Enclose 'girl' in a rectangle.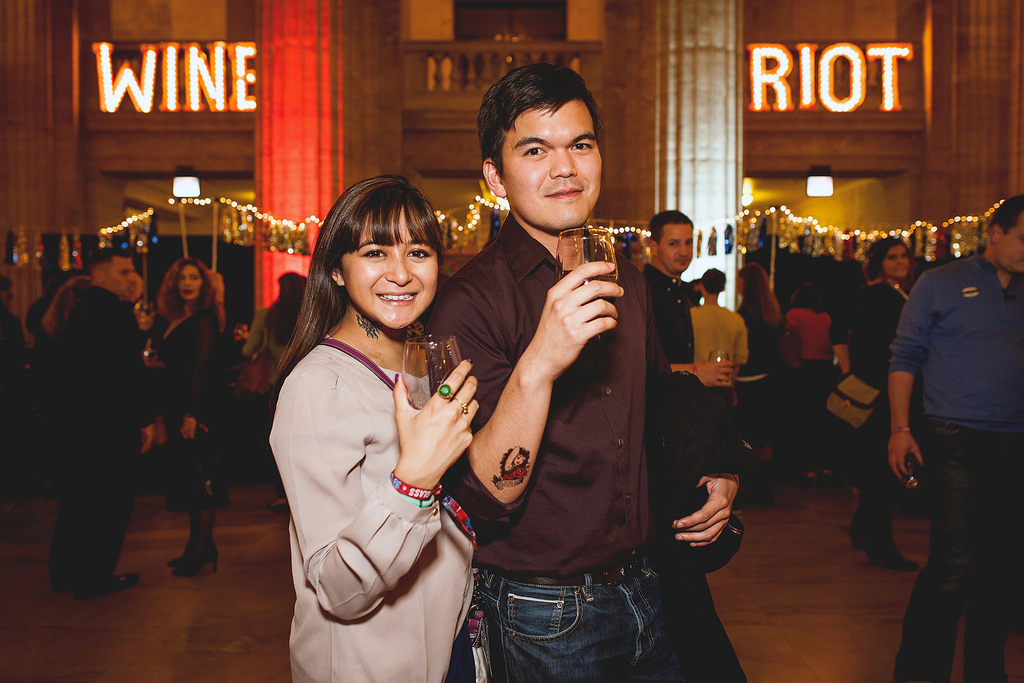
828 229 911 570.
